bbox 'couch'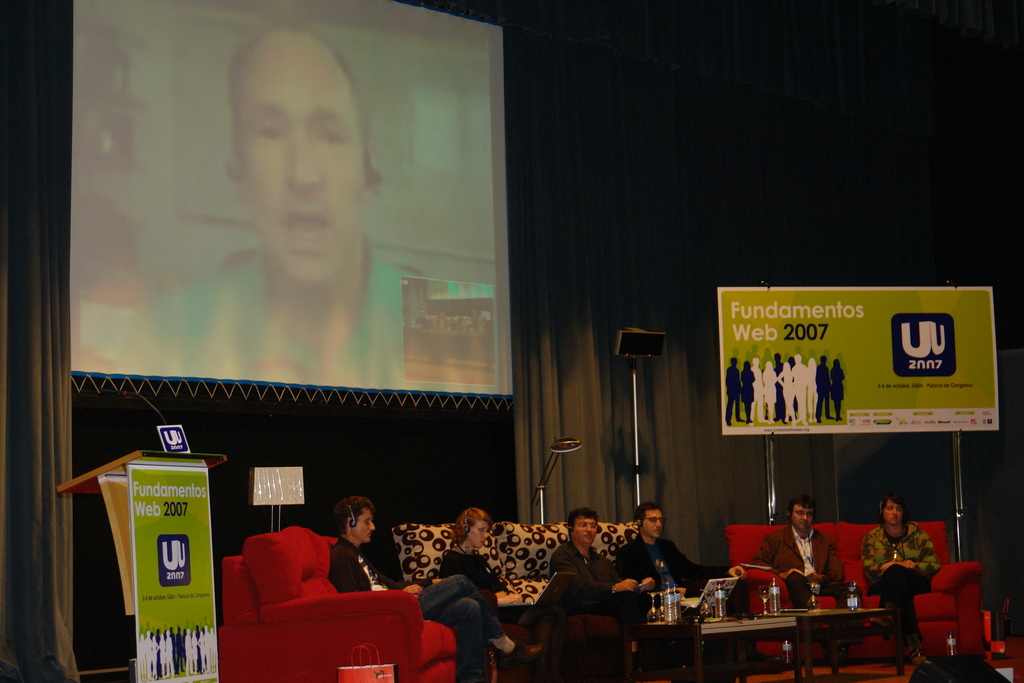
BBox(728, 520, 995, 666)
